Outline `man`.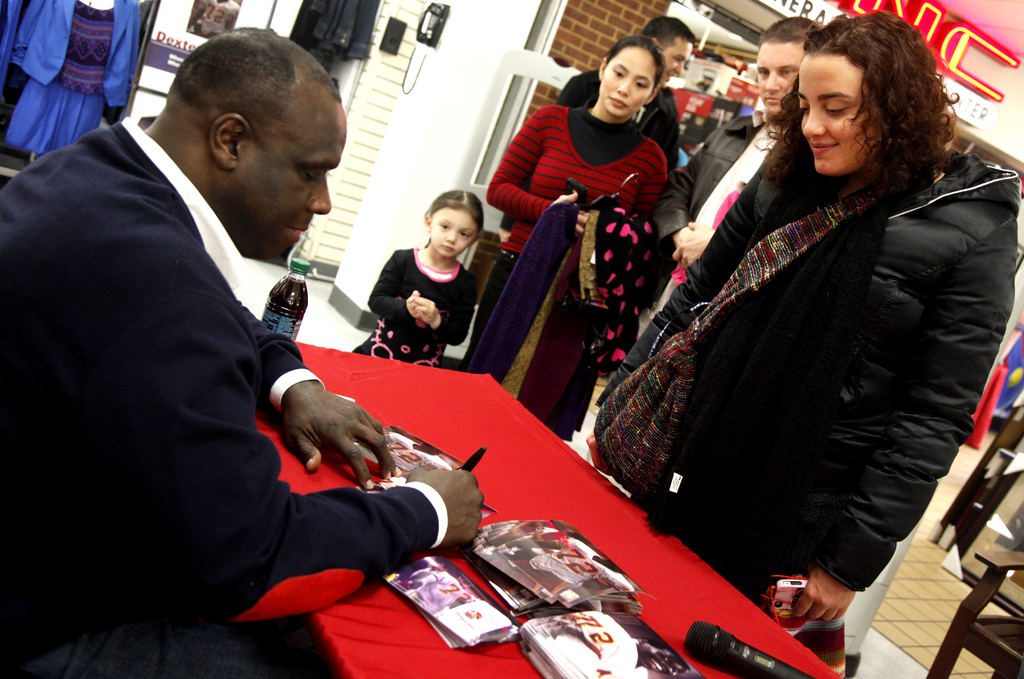
Outline: left=648, top=15, right=824, bottom=320.
